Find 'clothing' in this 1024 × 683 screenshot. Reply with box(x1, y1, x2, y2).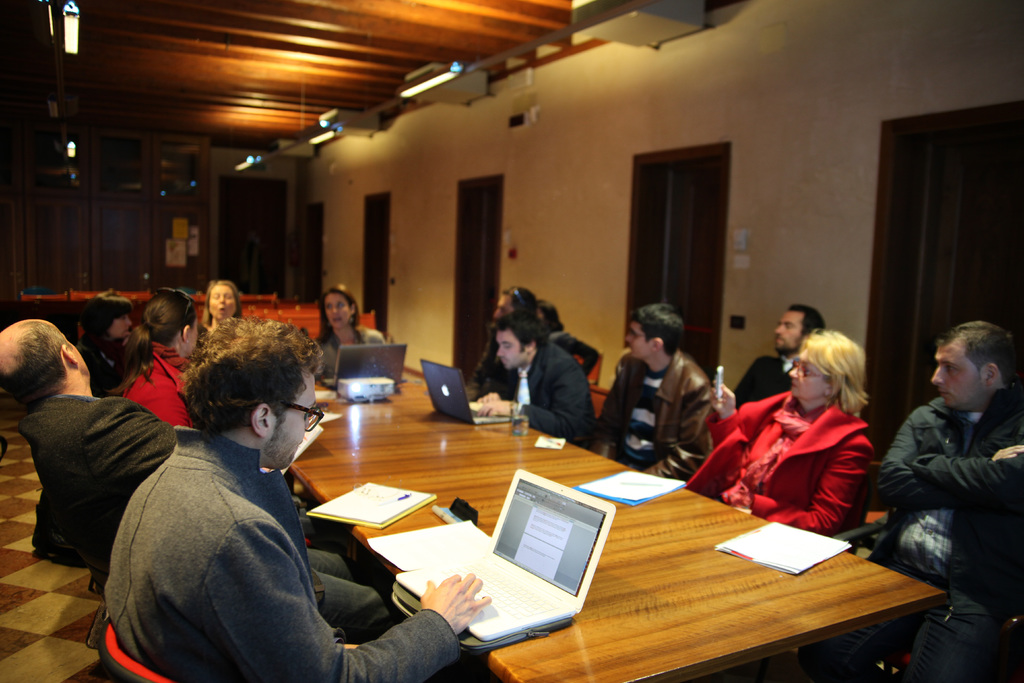
box(680, 387, 872, 536).
